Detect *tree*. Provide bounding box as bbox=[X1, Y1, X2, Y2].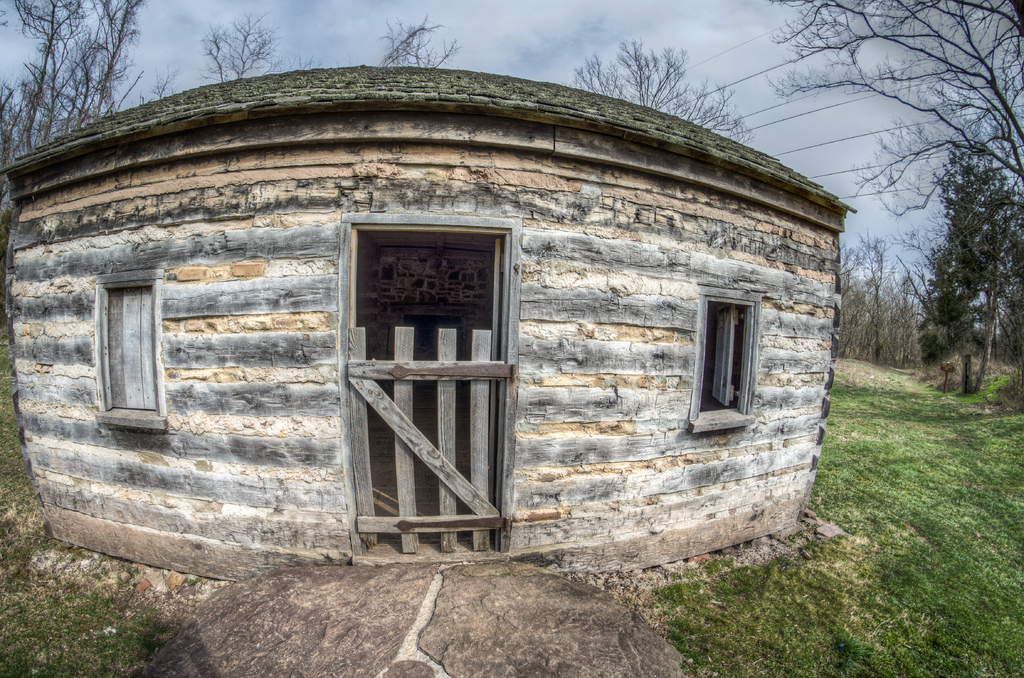
bbox=[566, 40, 759, 151].
